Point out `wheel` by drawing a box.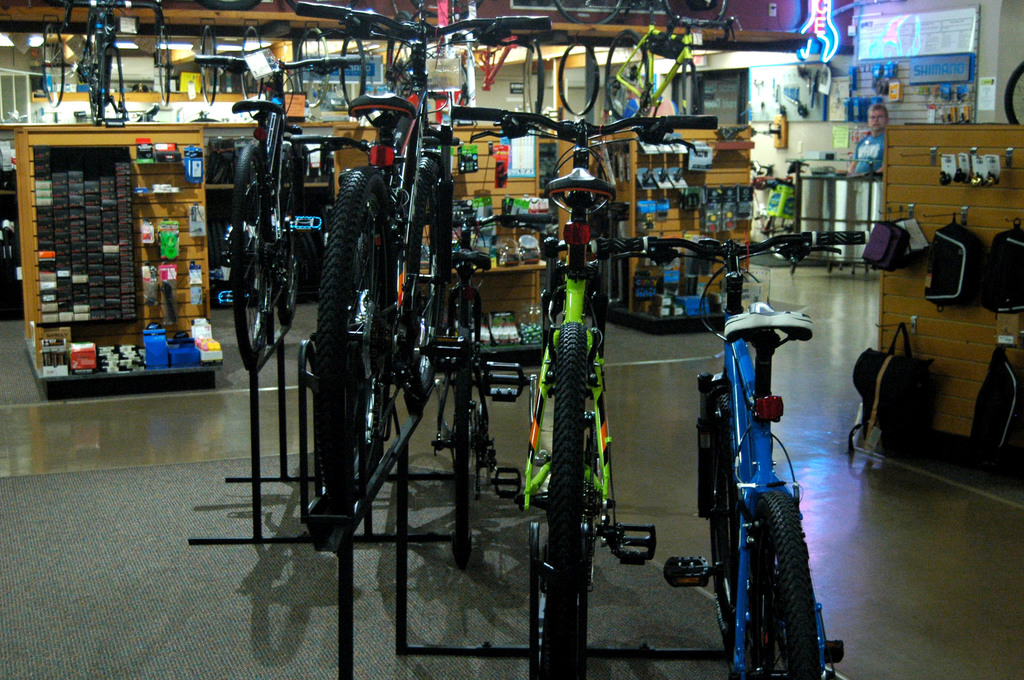
box(276, 176, 298, 328).
